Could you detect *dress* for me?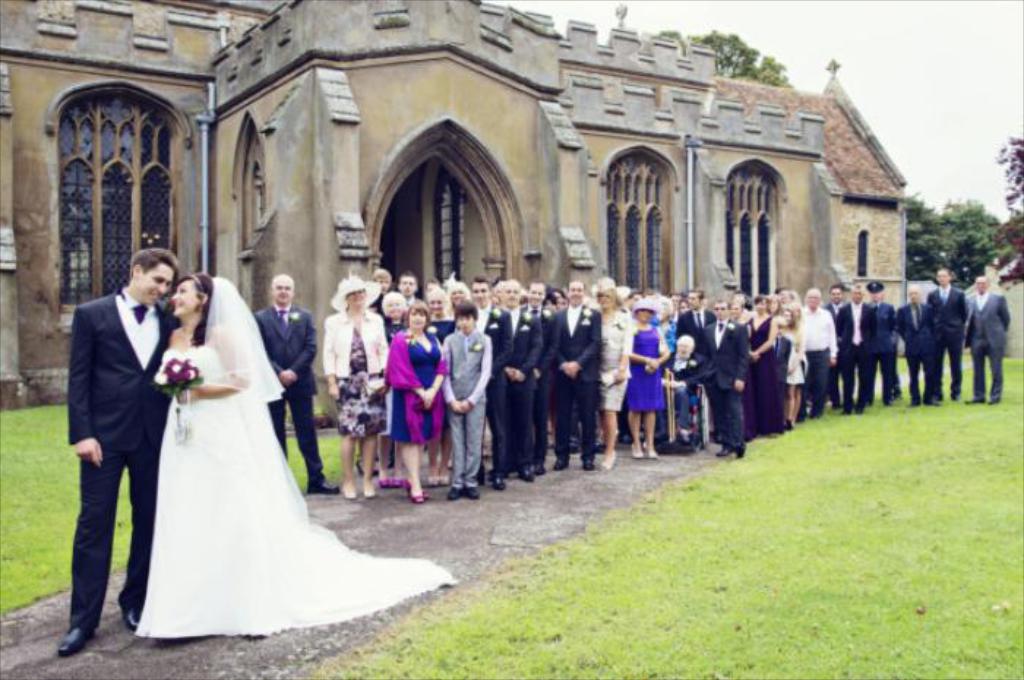
Detection result: 787,328,805,382.
